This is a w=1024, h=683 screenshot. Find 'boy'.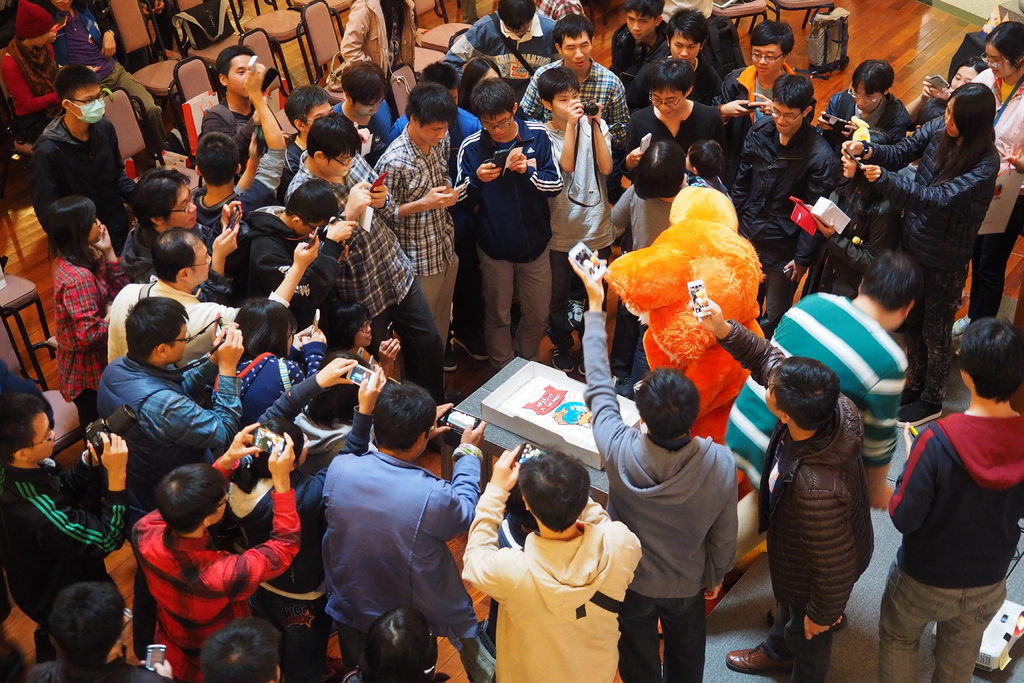
Bounding box: [600,0,671,105].
